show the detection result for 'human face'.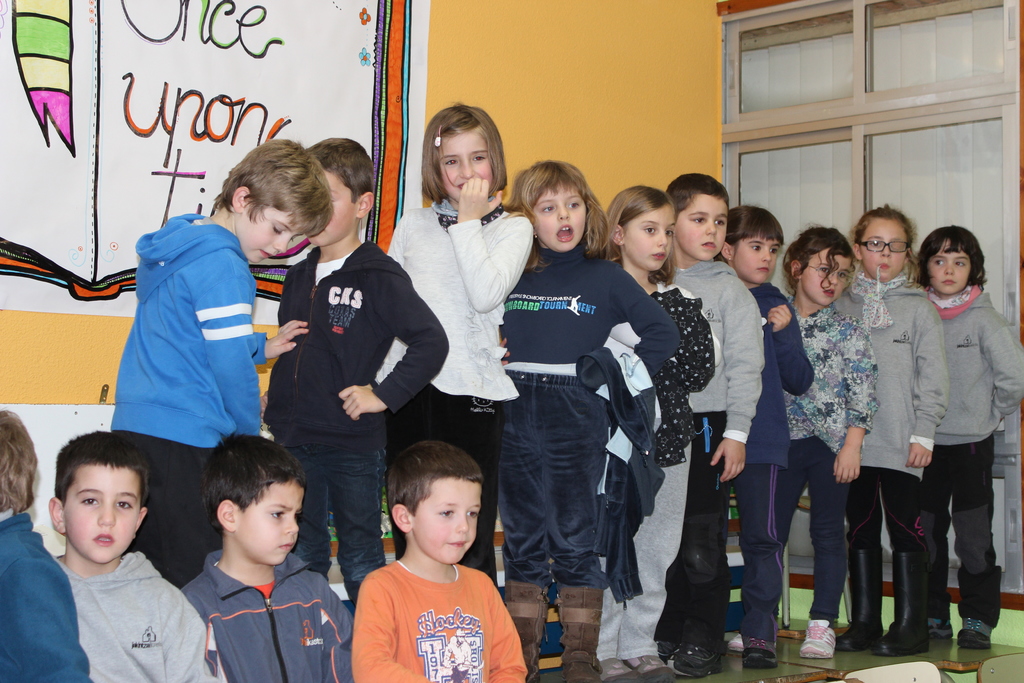
[68,465,142,559].
